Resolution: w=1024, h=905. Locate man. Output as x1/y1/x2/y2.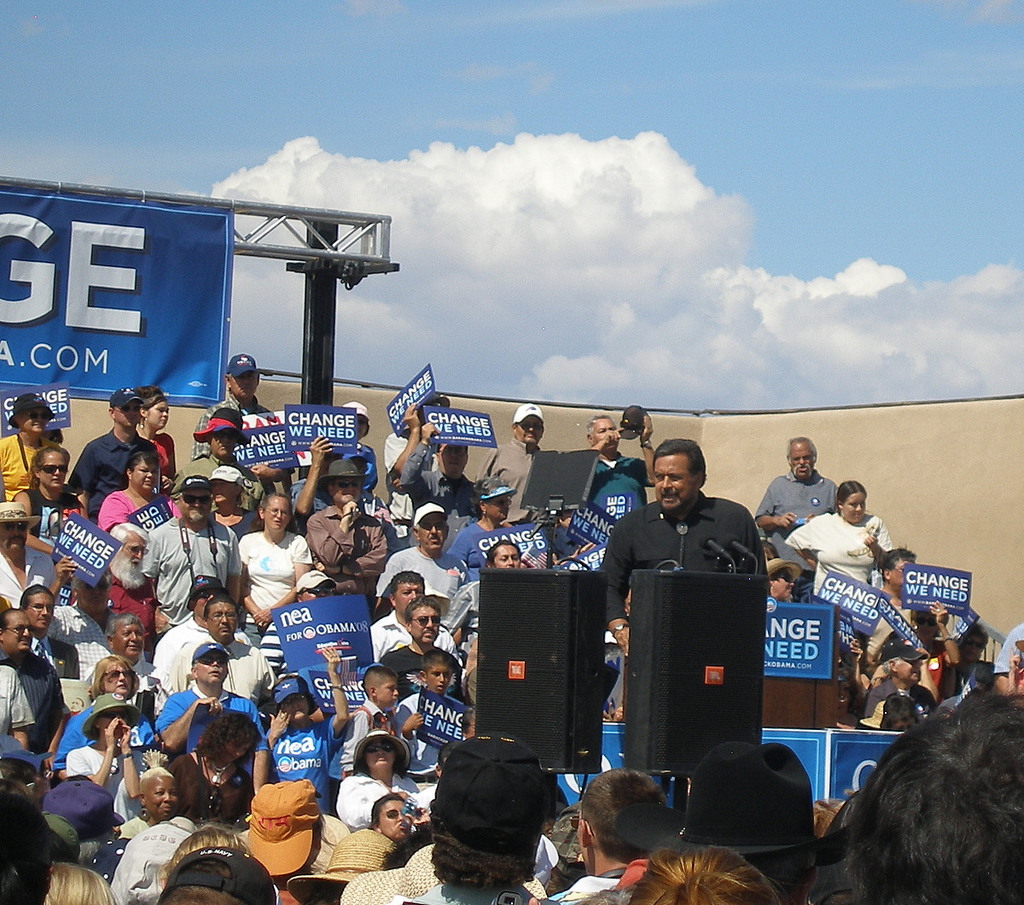
375/595/468/709.
